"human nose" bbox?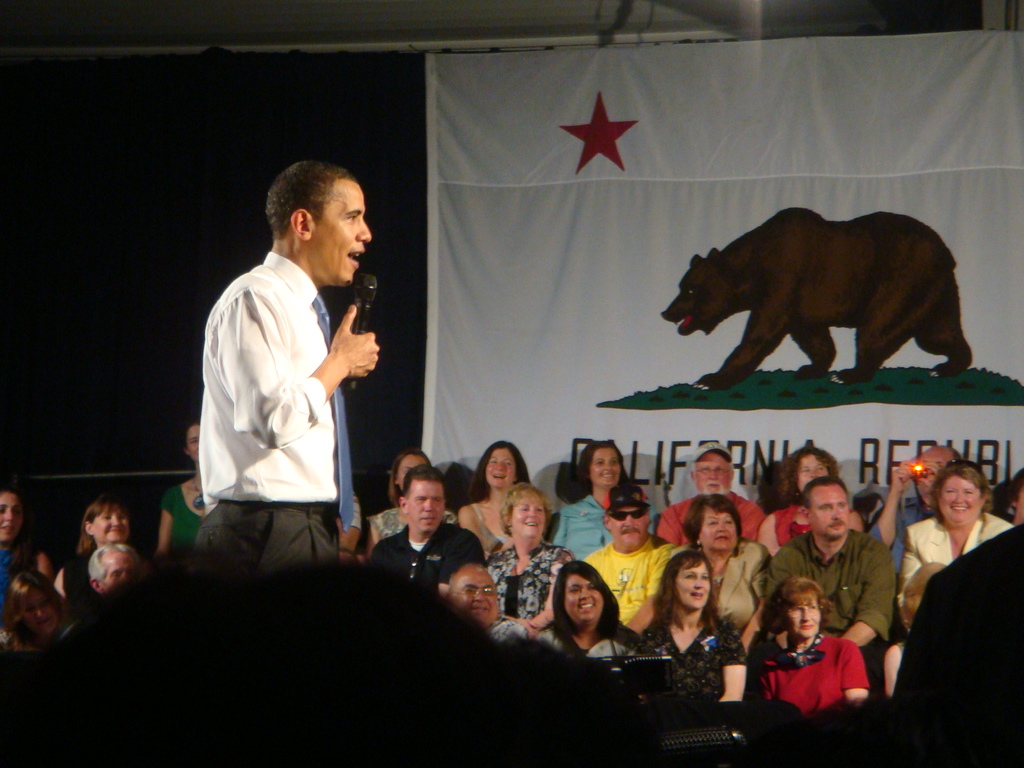
locate(830, 509, 844, 517)
